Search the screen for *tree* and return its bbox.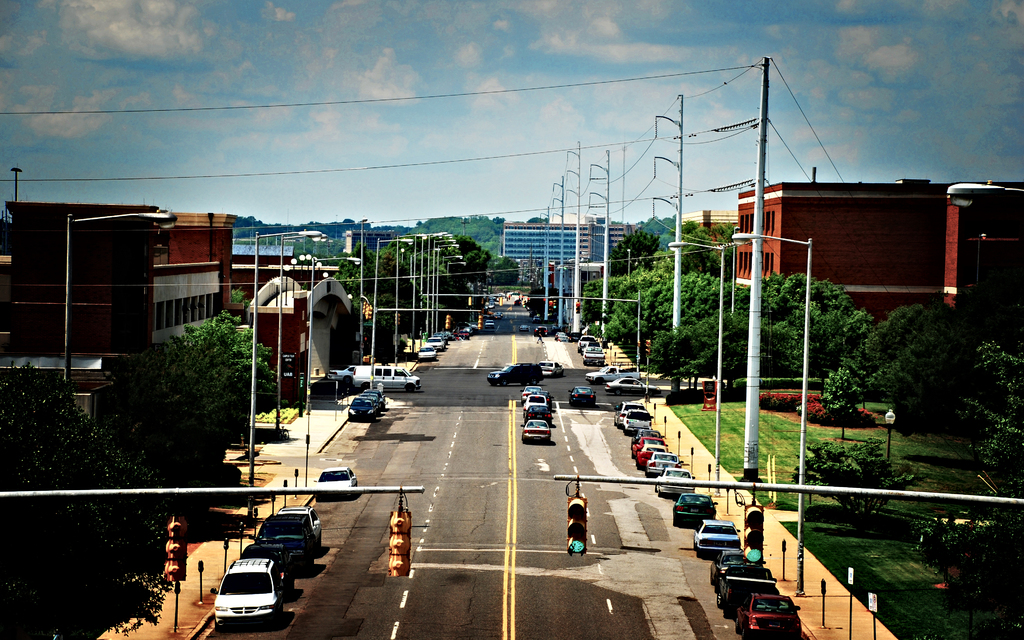
Found: (x1=652, y1=312, x2=798, y2=392).
